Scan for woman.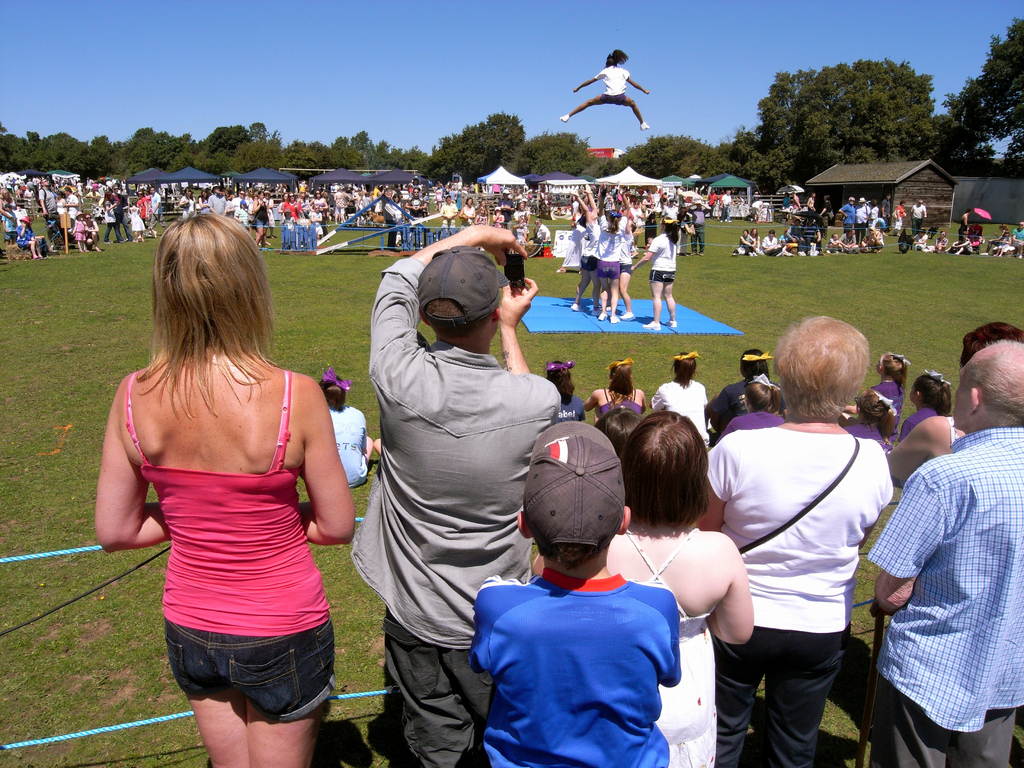
Scan result: l=543, t=360, r=586, b=428.
